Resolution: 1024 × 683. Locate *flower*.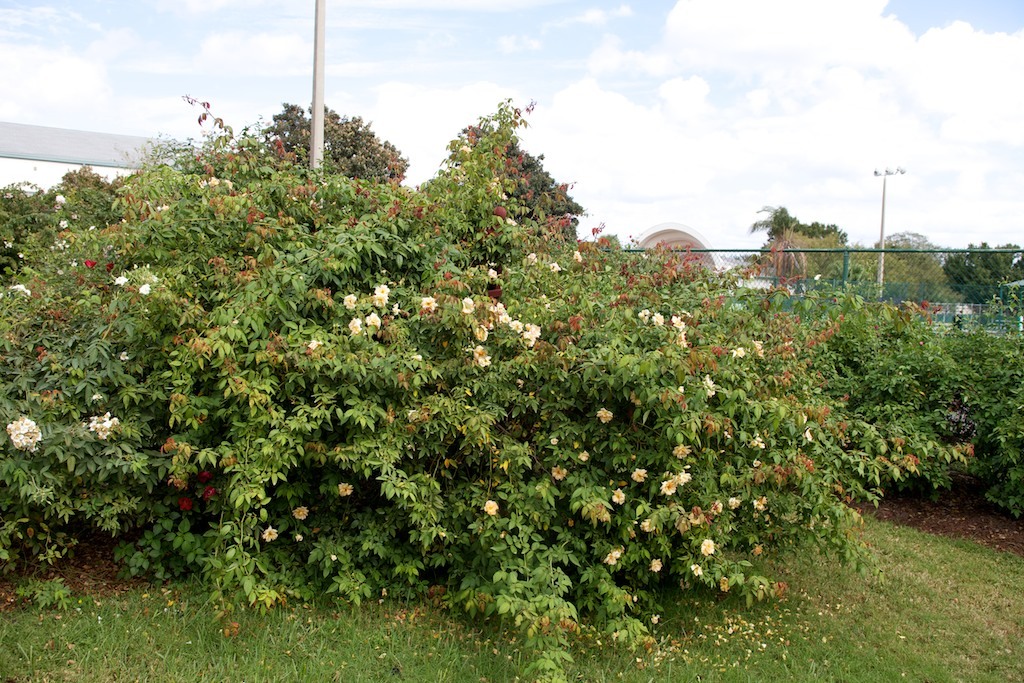
599,549,624,565.
